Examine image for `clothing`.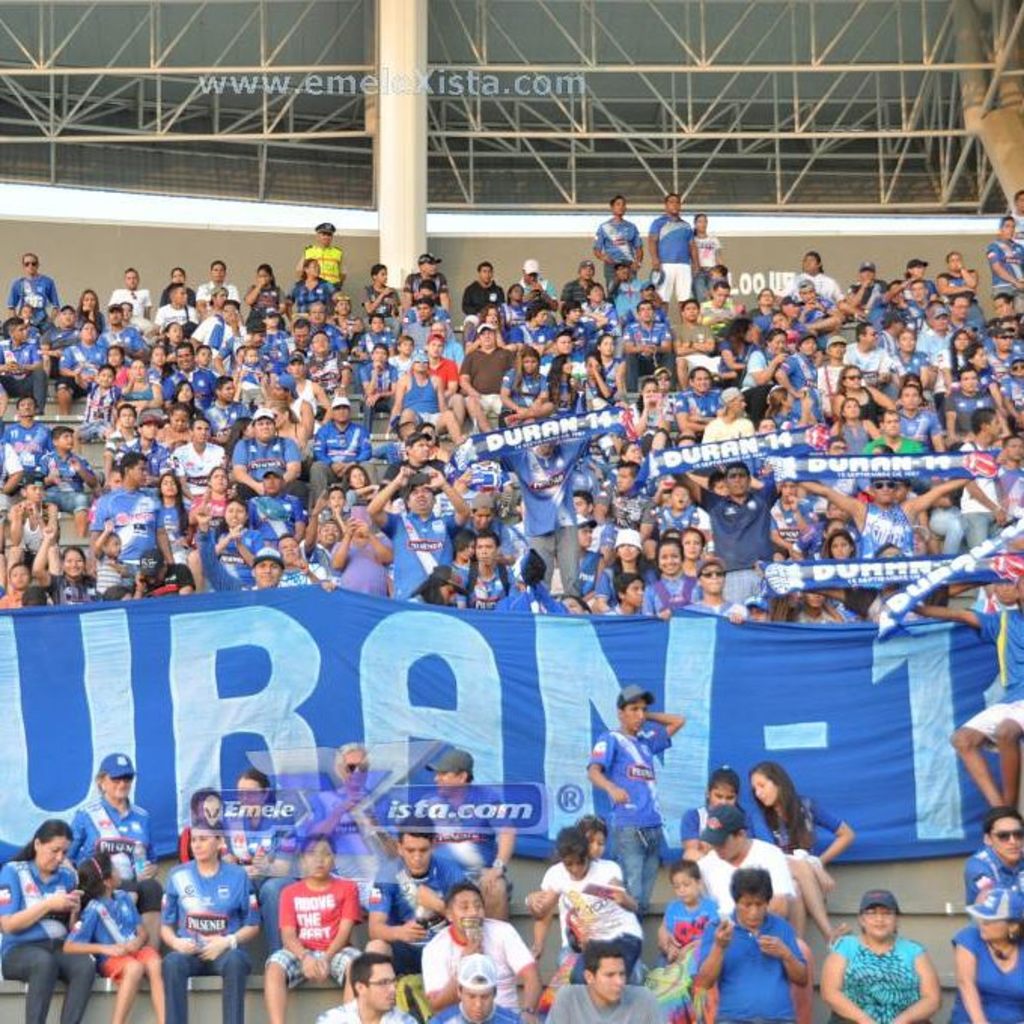
Examination result: 824,934,940,1022.
